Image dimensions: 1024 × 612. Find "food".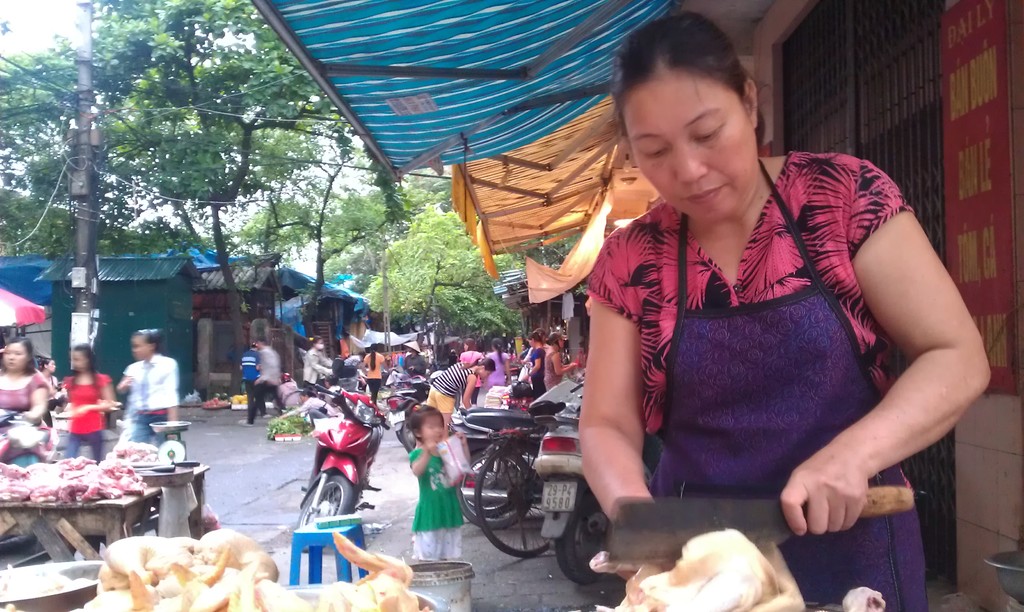
select_region(16, 445, 151, 538).
